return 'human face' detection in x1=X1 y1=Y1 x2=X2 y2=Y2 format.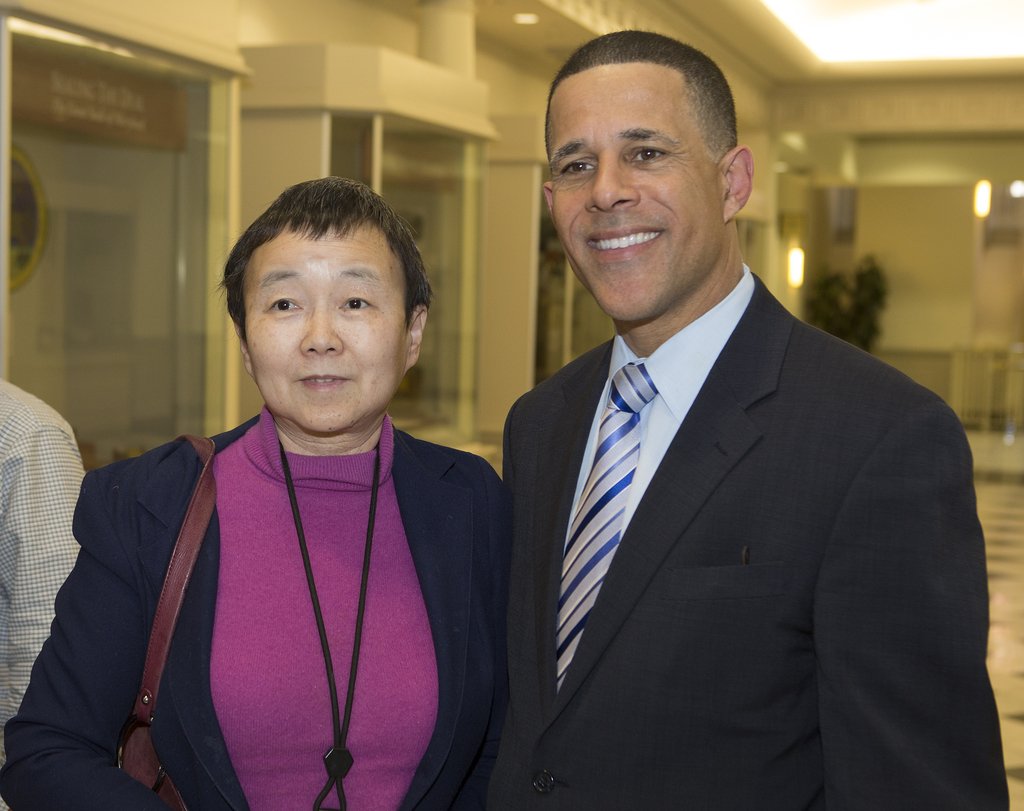
x1=237 y1=230 x2=403 y2=438.
